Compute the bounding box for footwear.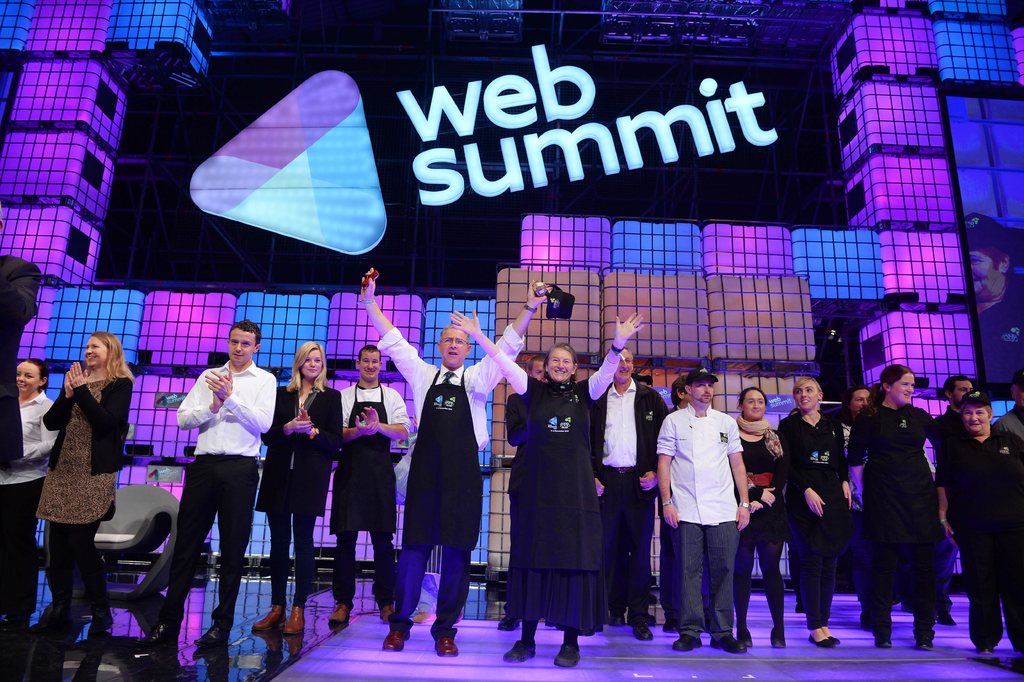
[x1=94, y1=606, x2=109, y2=633].
